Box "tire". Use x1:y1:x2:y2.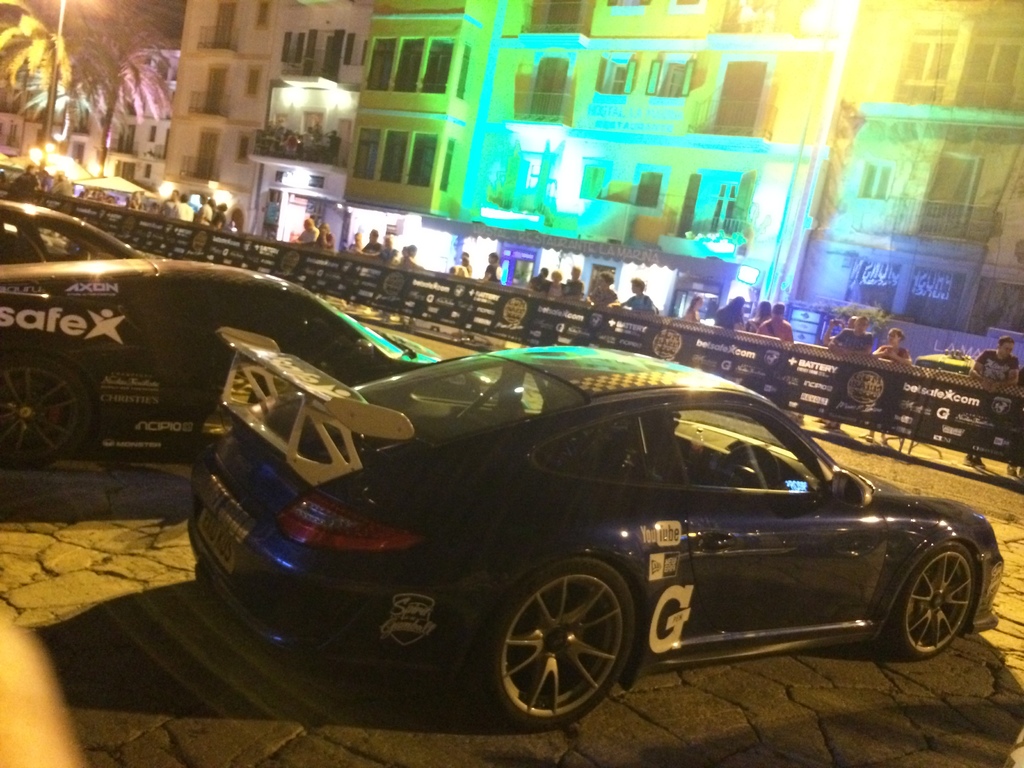
496:565:641:735.
